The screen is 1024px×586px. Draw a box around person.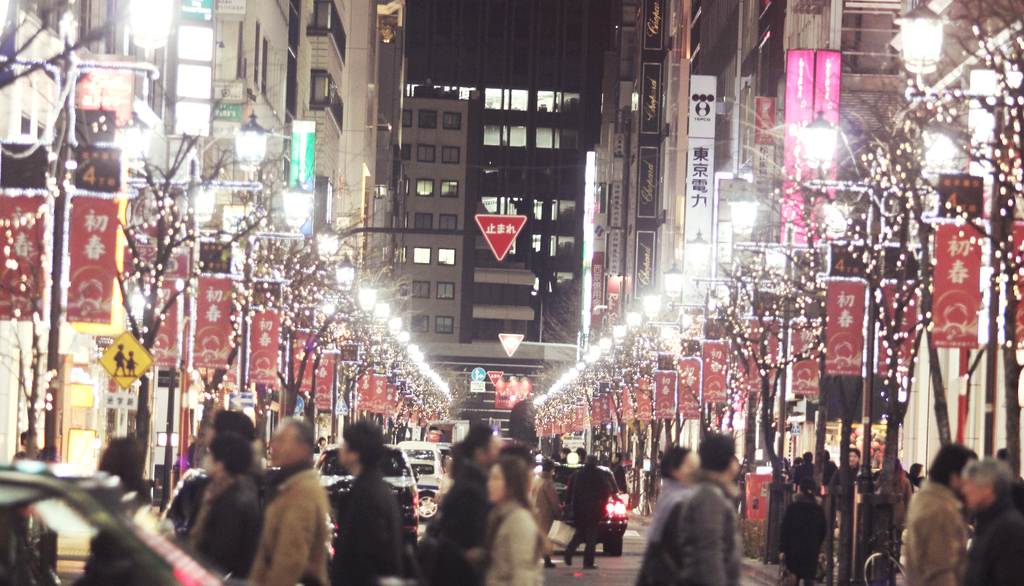
897 434 975 585.
